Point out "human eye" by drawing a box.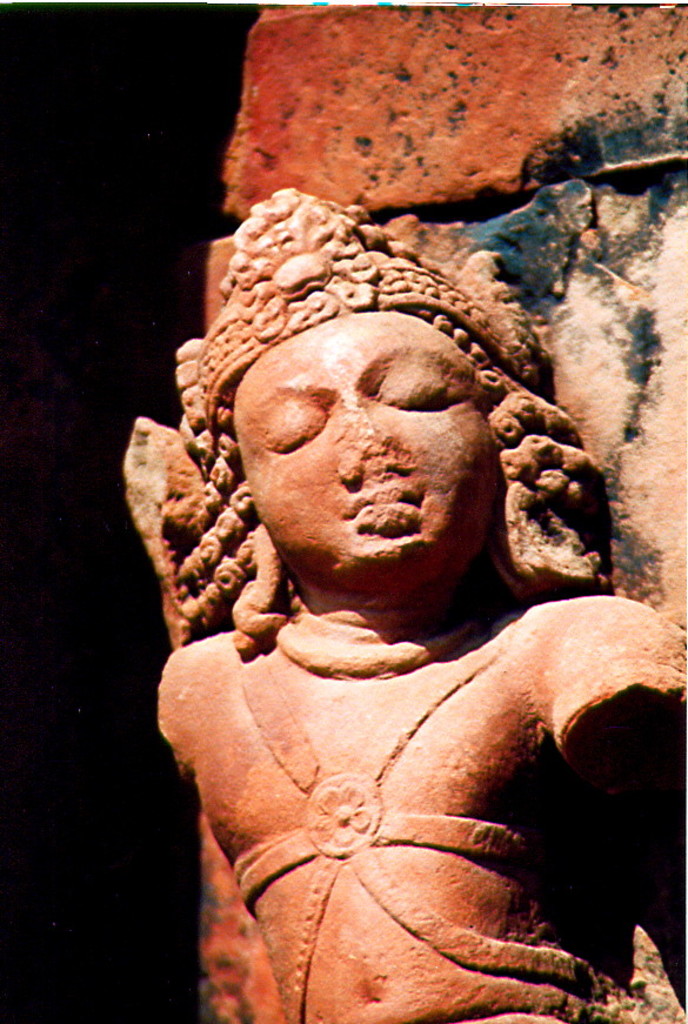
x1=376, y1=361, x2=461, y2=409.
